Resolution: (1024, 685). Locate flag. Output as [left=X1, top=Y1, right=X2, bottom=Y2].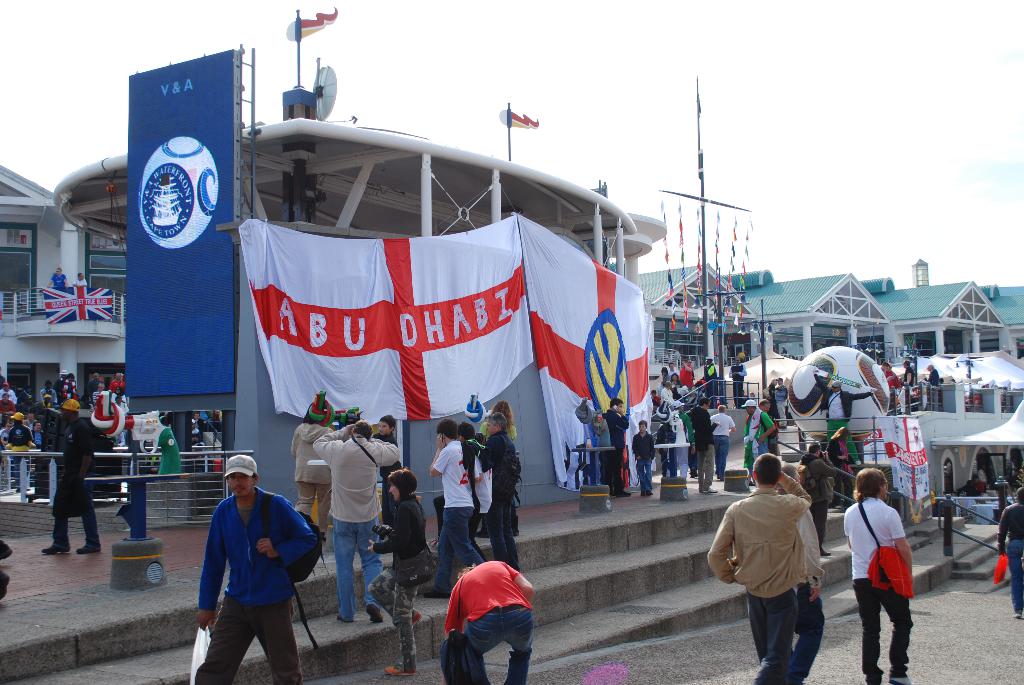
[left=244, top=216, right=534, bottom=416].
